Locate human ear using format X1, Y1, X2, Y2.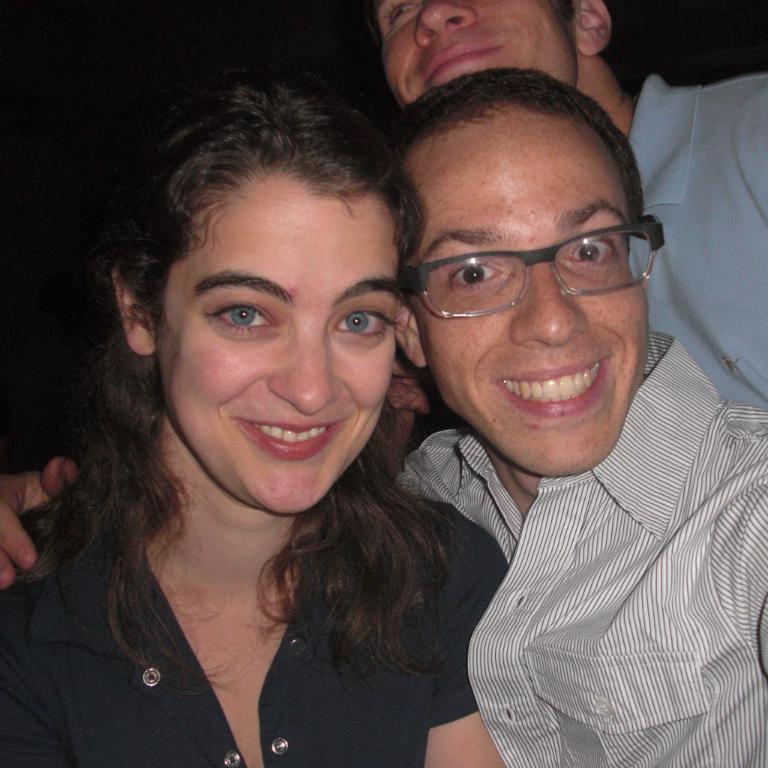
115, 265, 158, 356.
